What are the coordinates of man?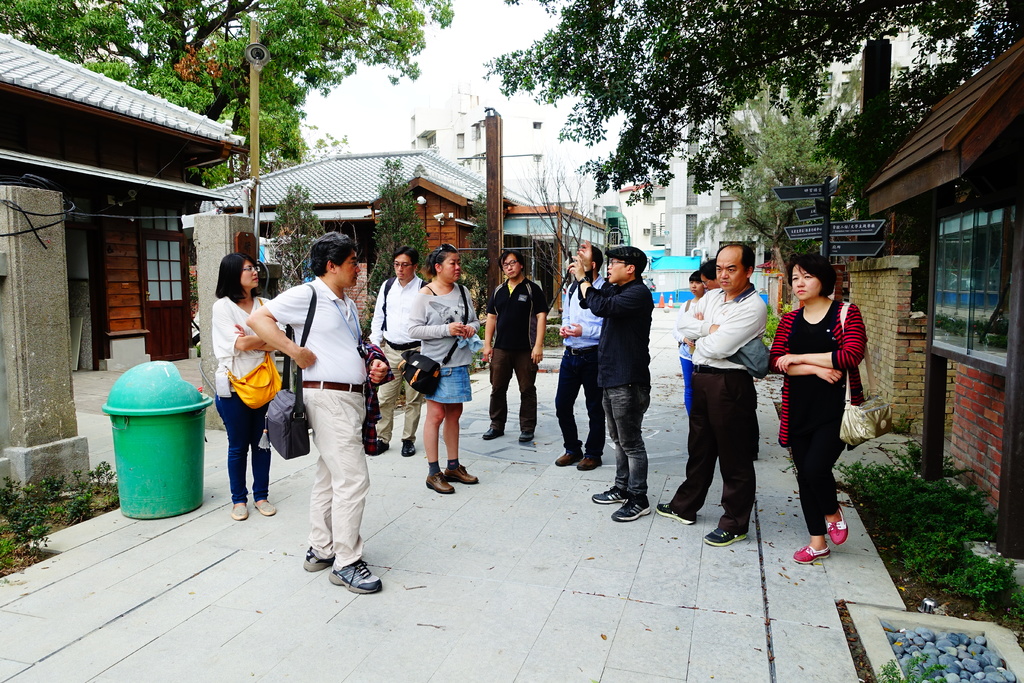
[557, 241, 609, 471].
